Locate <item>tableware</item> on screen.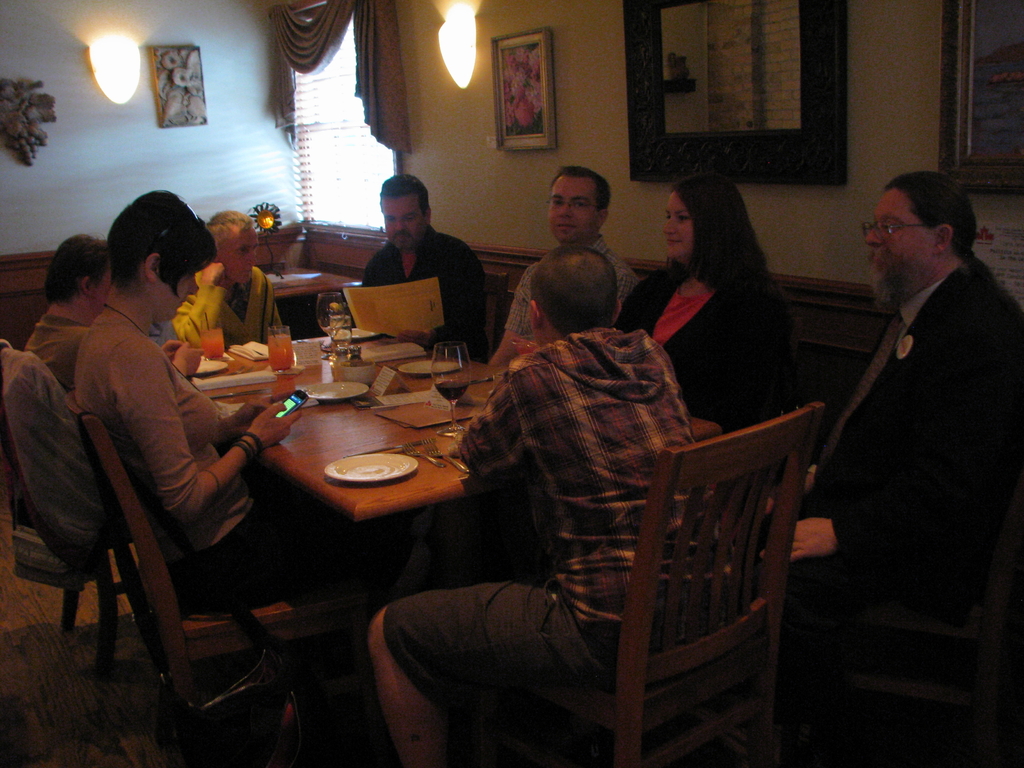
On screen at (x1=329, y1=315, x2=358, y2=373).
